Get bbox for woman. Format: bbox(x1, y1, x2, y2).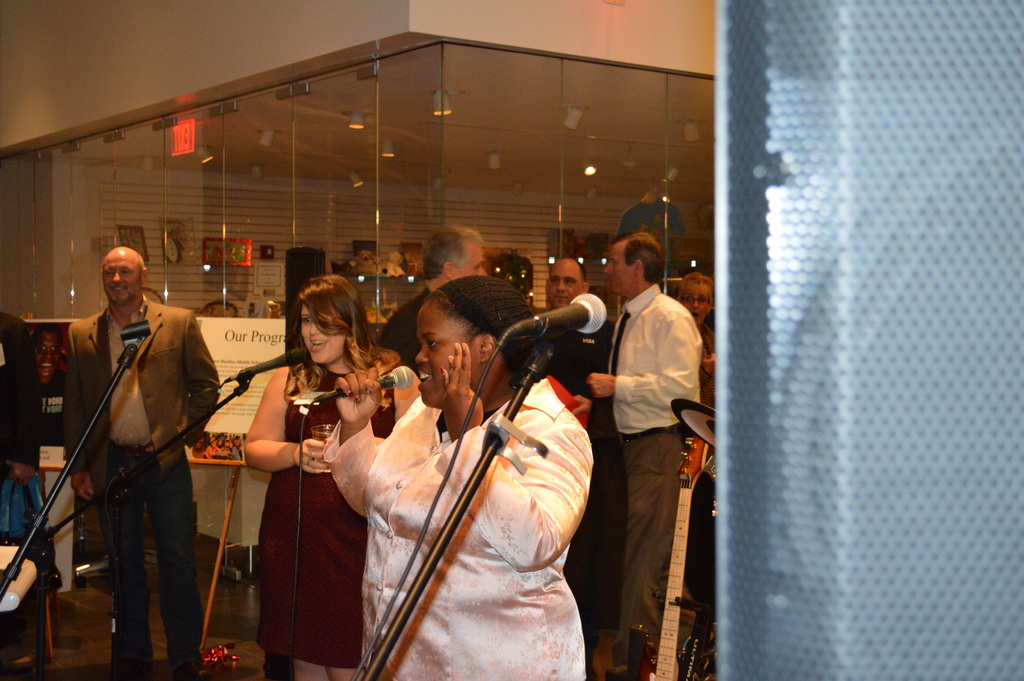
bbox(326, 220, 602, 680).
